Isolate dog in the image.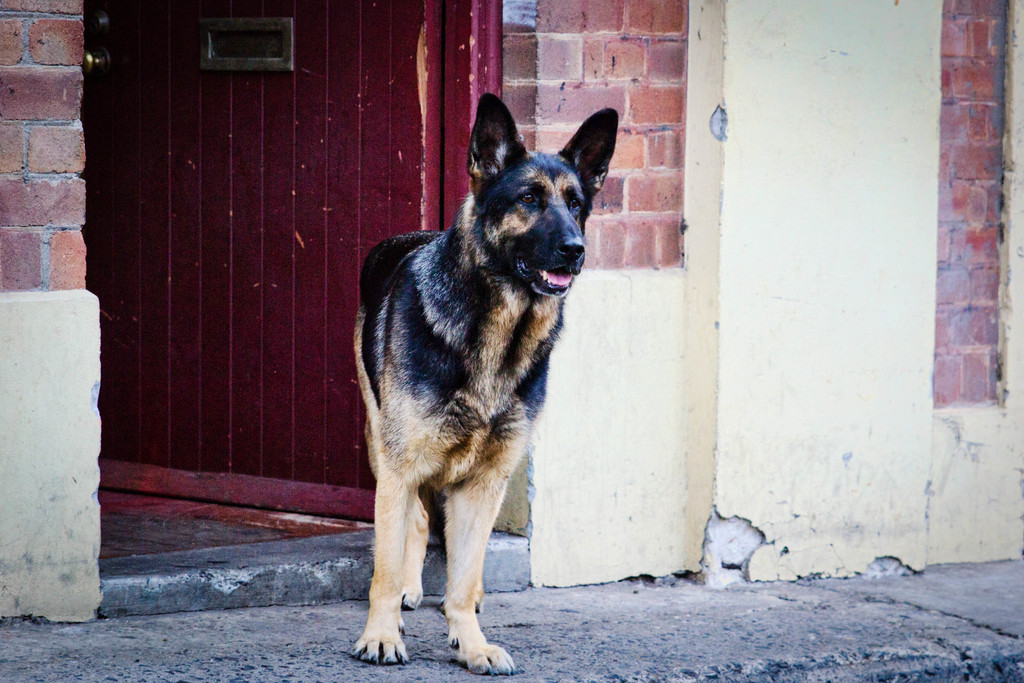
Isolated region: 351,90,621,678.
